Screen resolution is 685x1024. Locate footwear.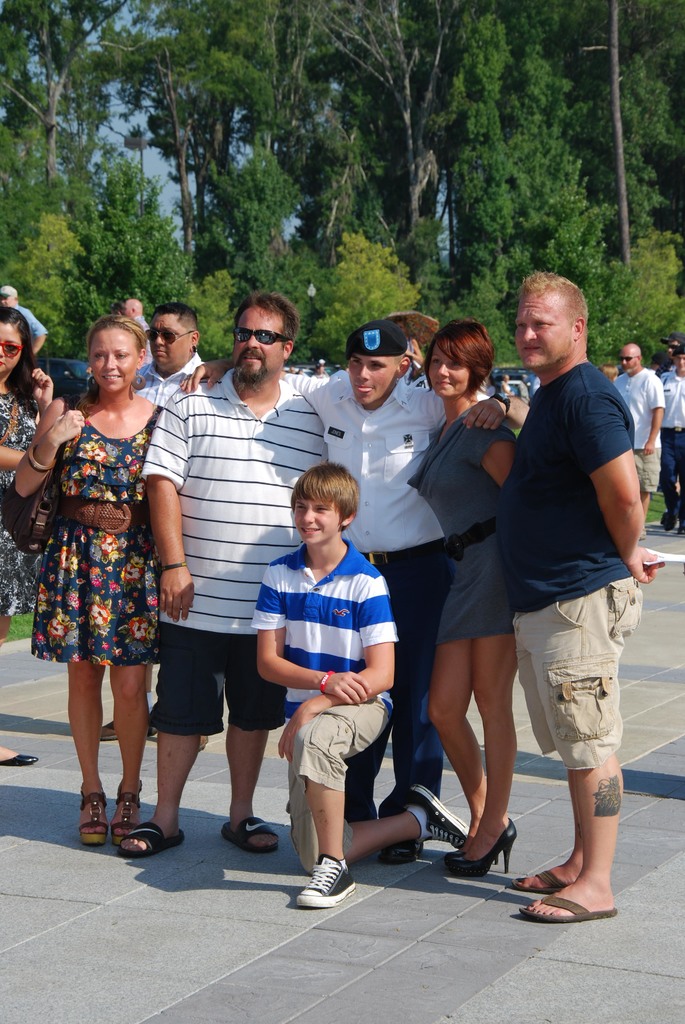
bbox=[295, 852, 363, 903].
